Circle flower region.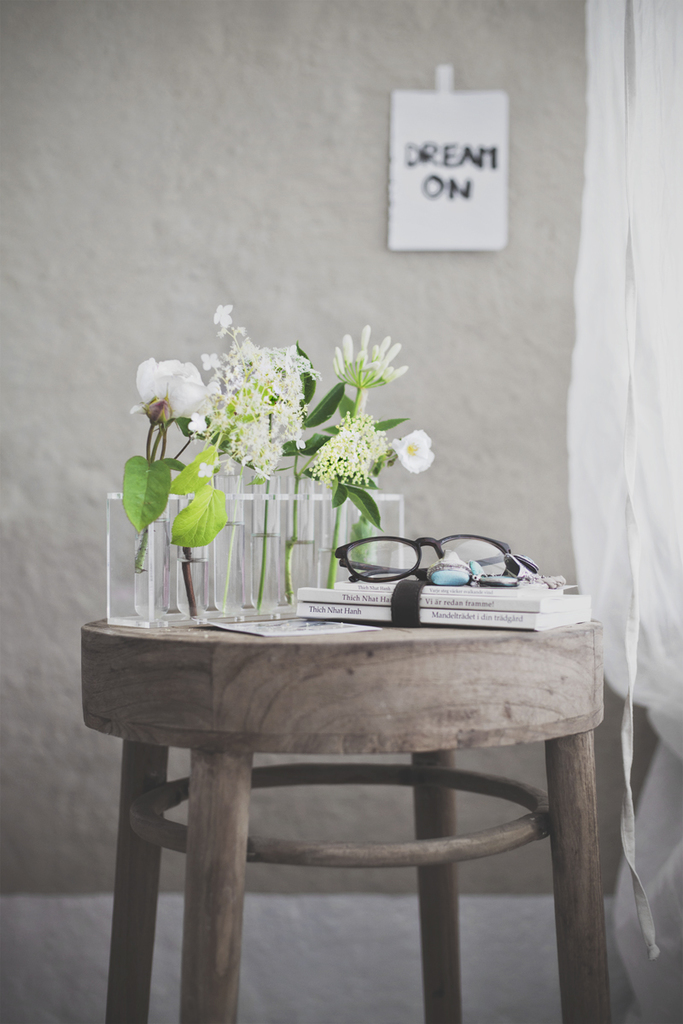
Region: box(391, 426, 433, 468).
